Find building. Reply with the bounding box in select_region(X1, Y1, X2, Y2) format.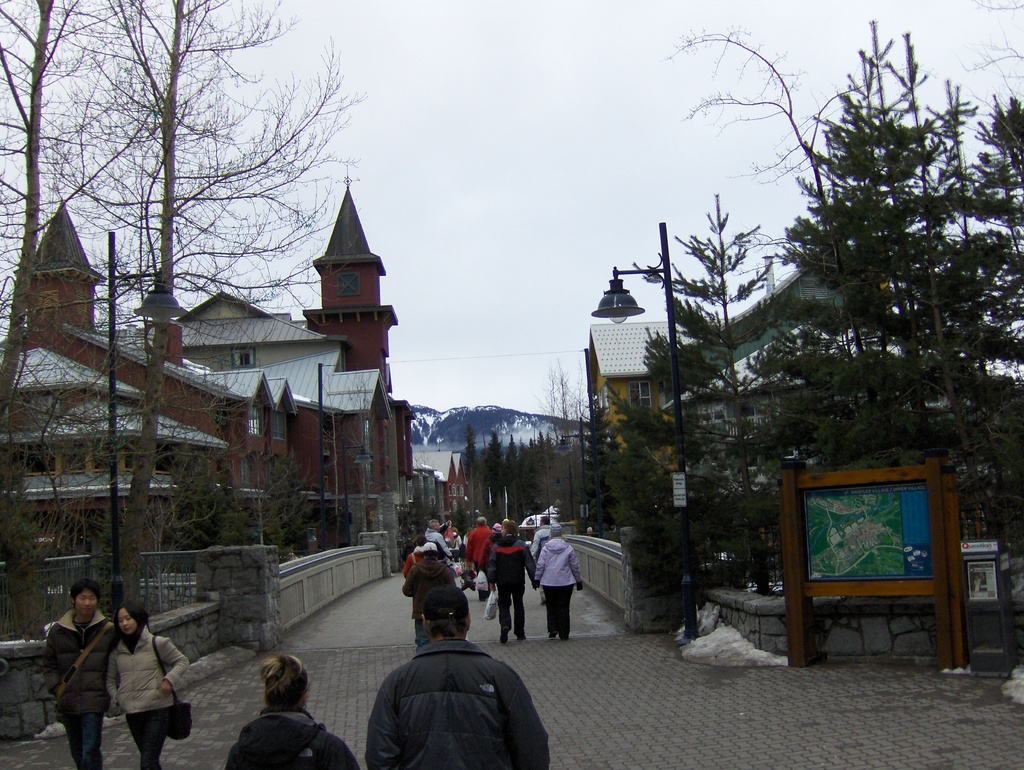
select_region(655, 333, 830, 554).
